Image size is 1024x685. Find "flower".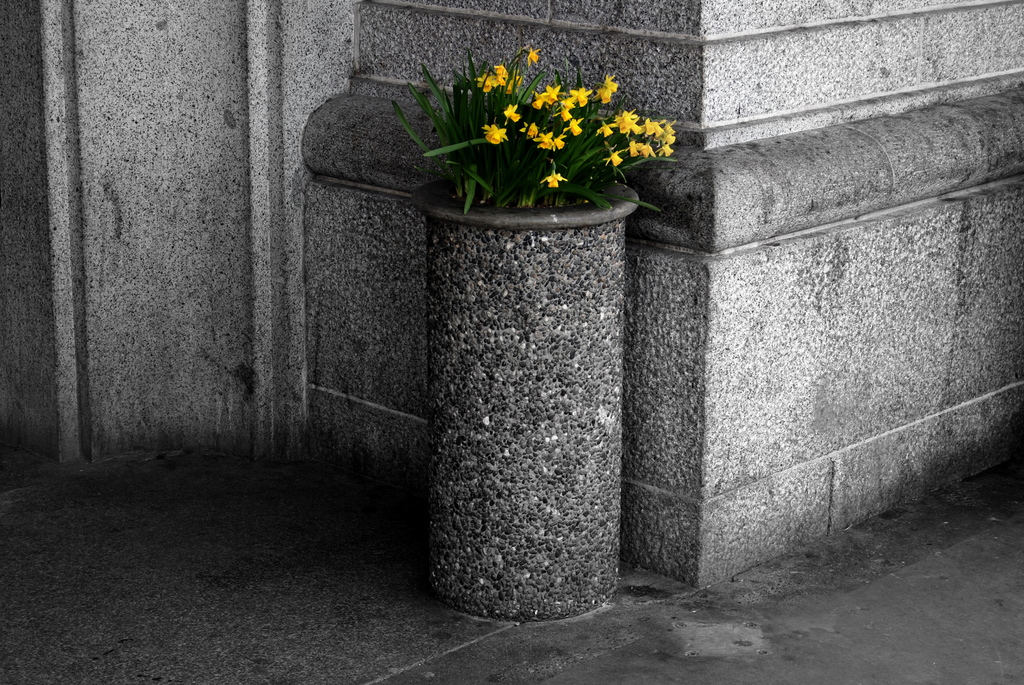
rect(566, 84, 593, 107).
